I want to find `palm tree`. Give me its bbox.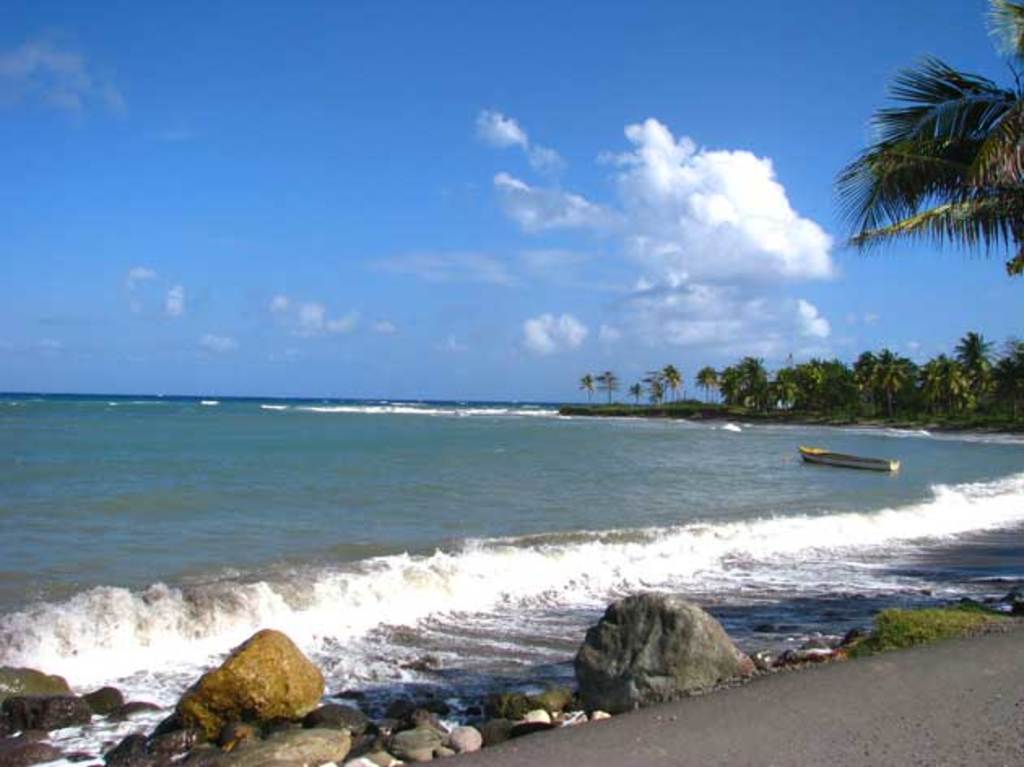
select_region(723, 359, 767, 413).
